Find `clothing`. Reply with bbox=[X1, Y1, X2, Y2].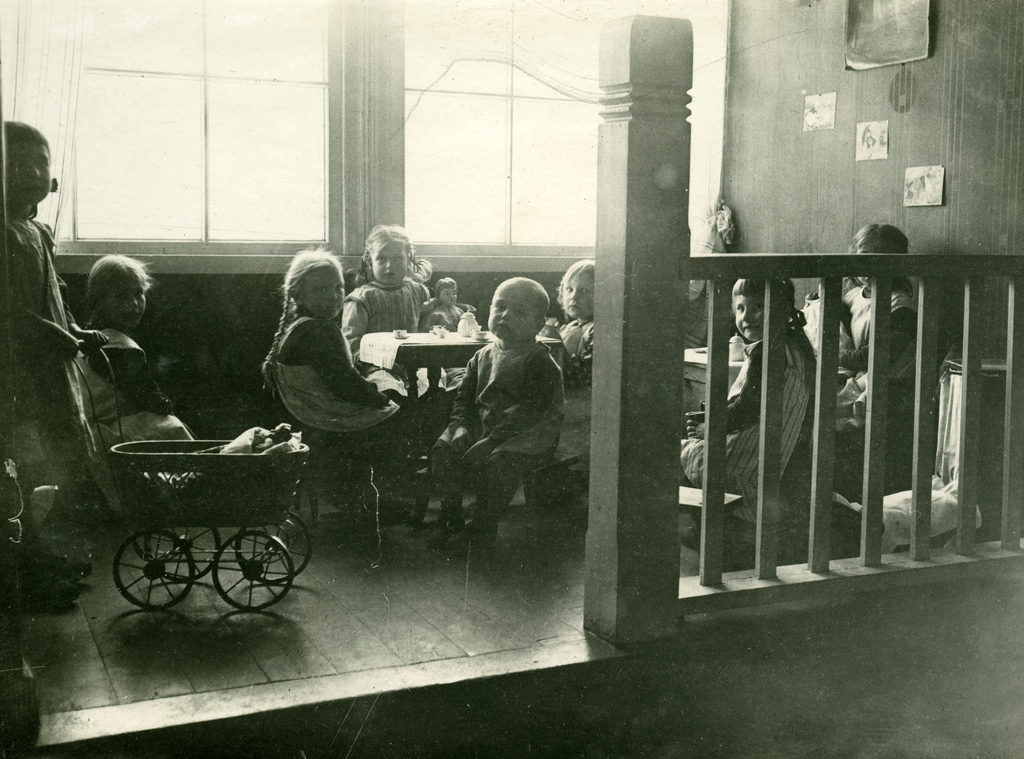
bbox=[1, 205, 98, 473].
